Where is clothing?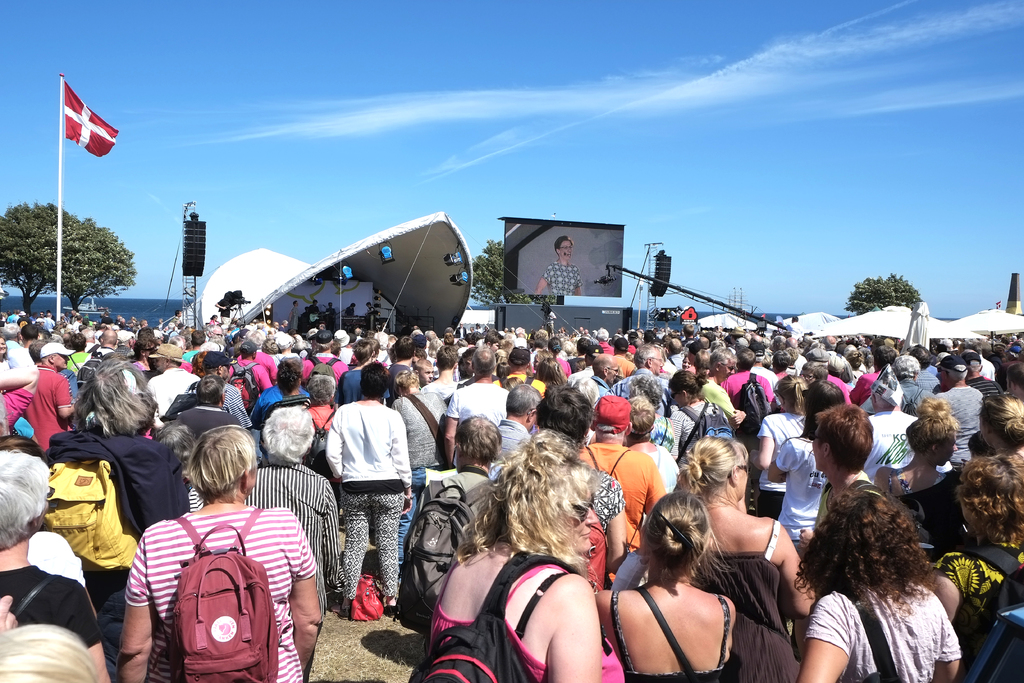
[860,407,920,483].
